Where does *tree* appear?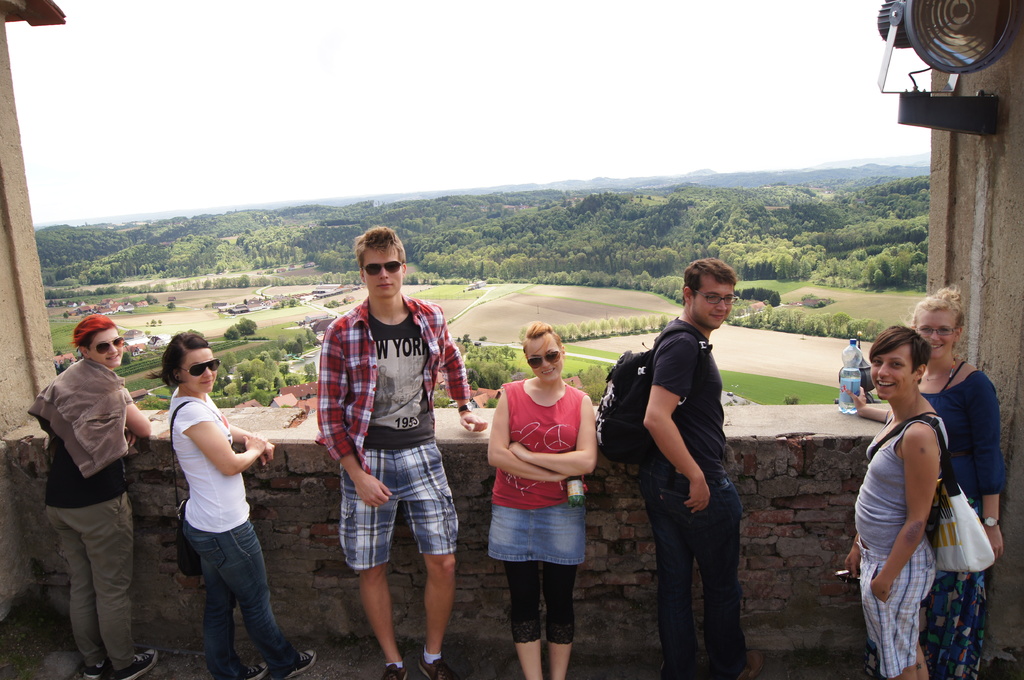
Appears at 240:316:255:340.
